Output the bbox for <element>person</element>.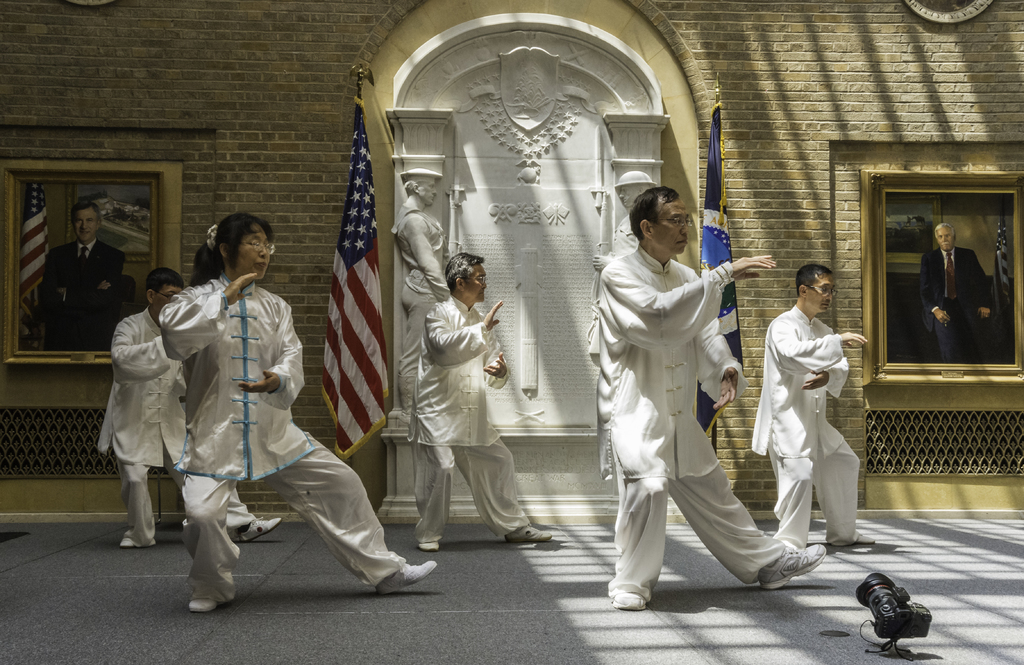
bbox=[916, 218, 992, 361].
